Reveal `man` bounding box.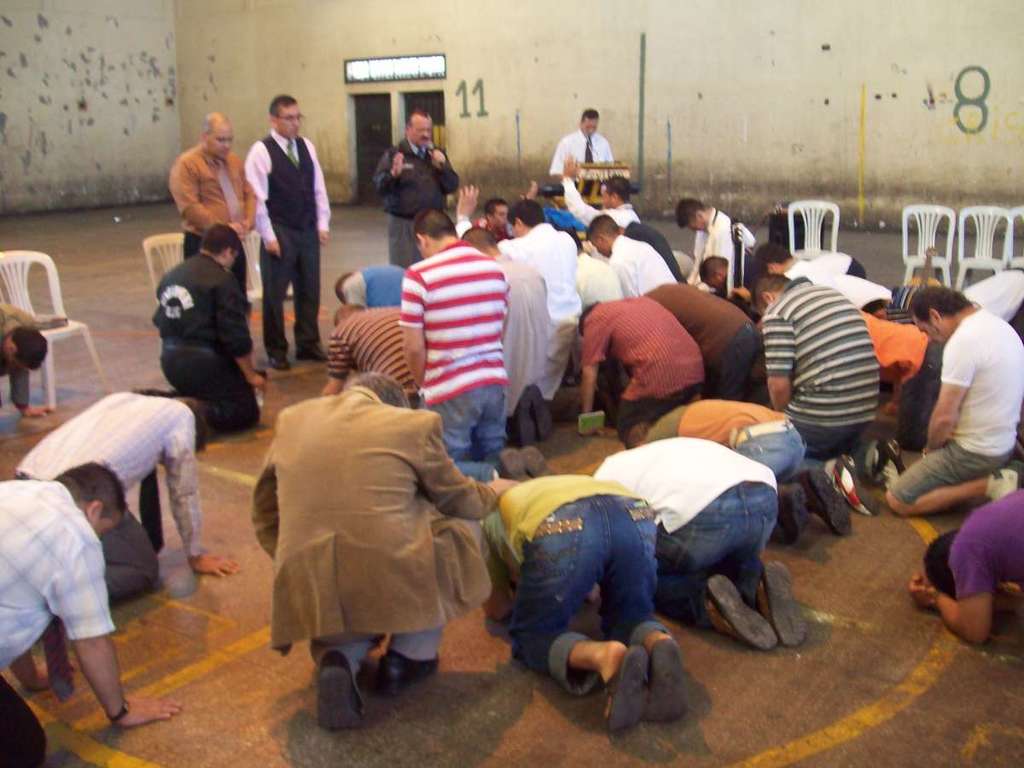
Revealed: select_region(166, 113, 257, 328).
